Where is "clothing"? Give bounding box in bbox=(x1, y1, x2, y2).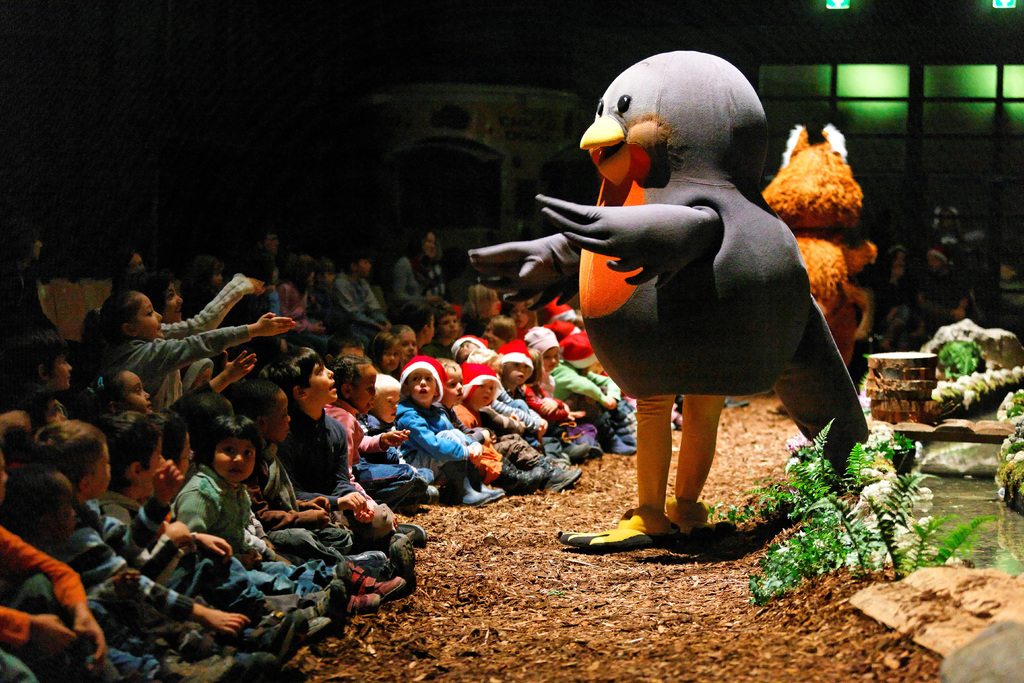
bbox=(105, 273, 252, 417).
